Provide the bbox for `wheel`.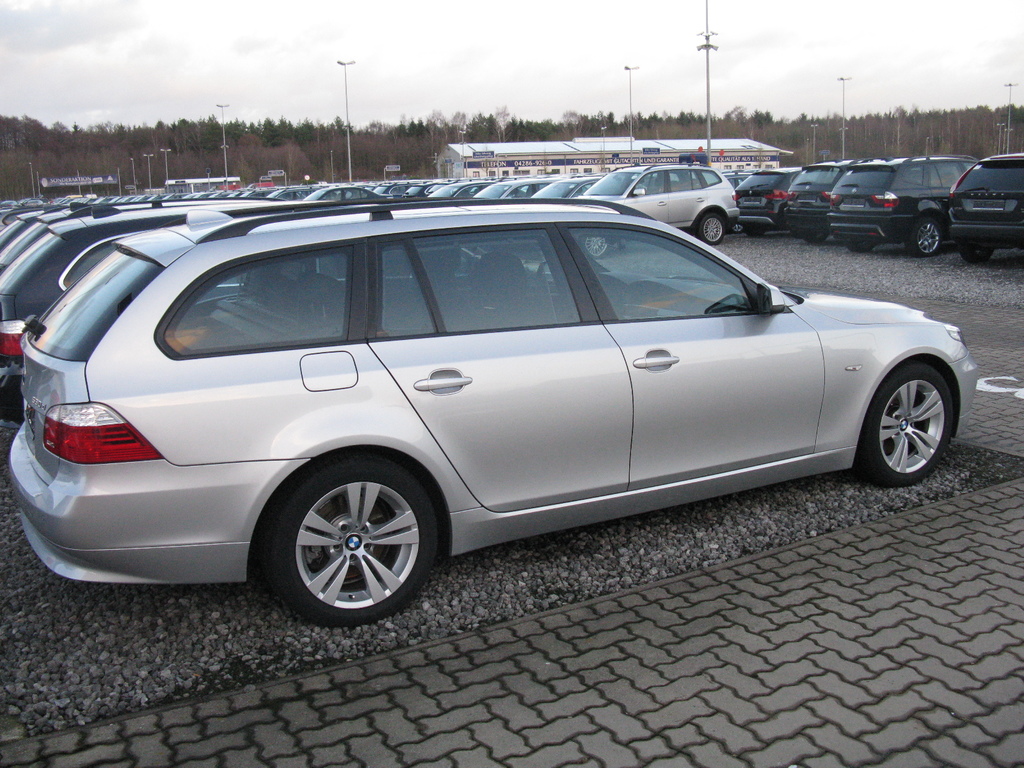
{"left": 578, "top": 235, "right": 607, "bottom": 259}.
